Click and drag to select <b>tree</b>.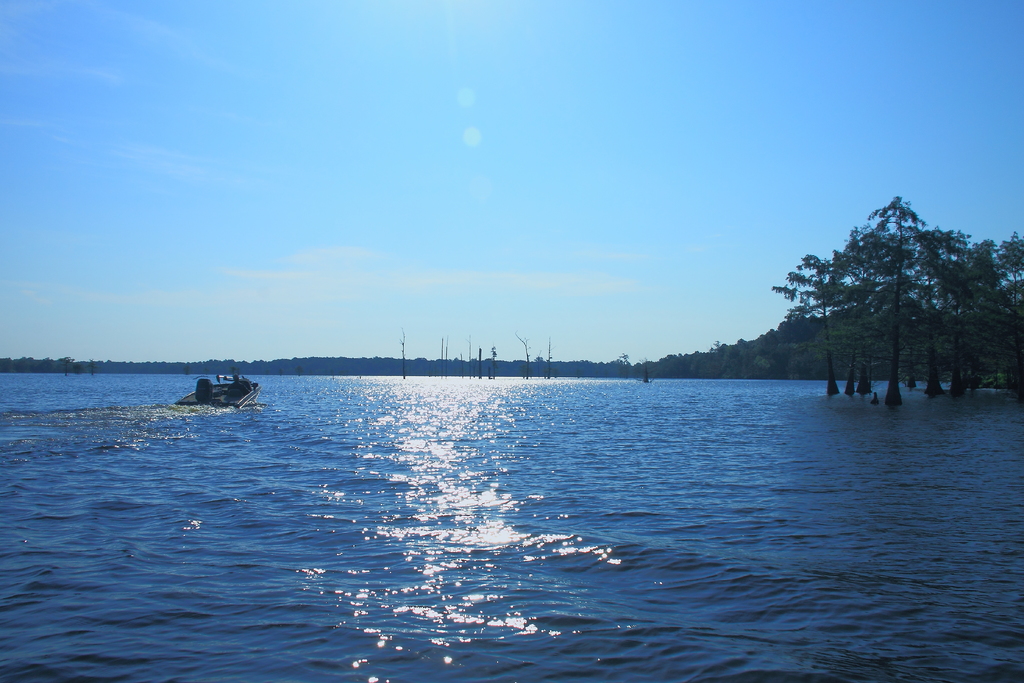
Selection: x1=709 y1=334 x2=738 y2=375.
